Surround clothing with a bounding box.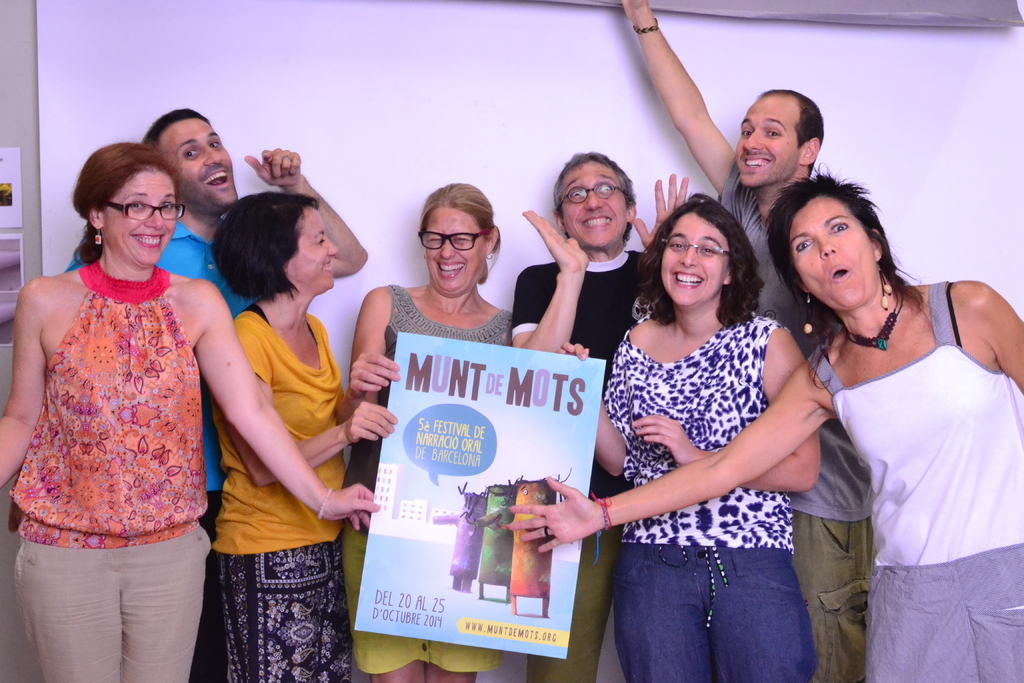
bbox=[12, 263, 215, 682].
